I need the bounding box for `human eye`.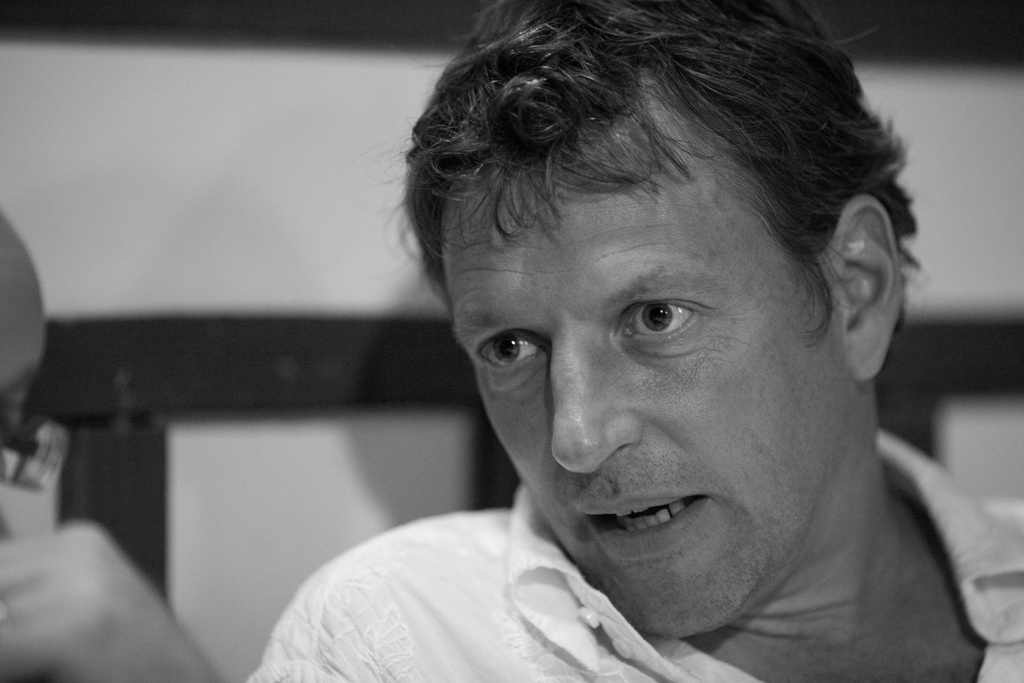
Here it is: [left=604, top=291, right=717, bottom=345].
